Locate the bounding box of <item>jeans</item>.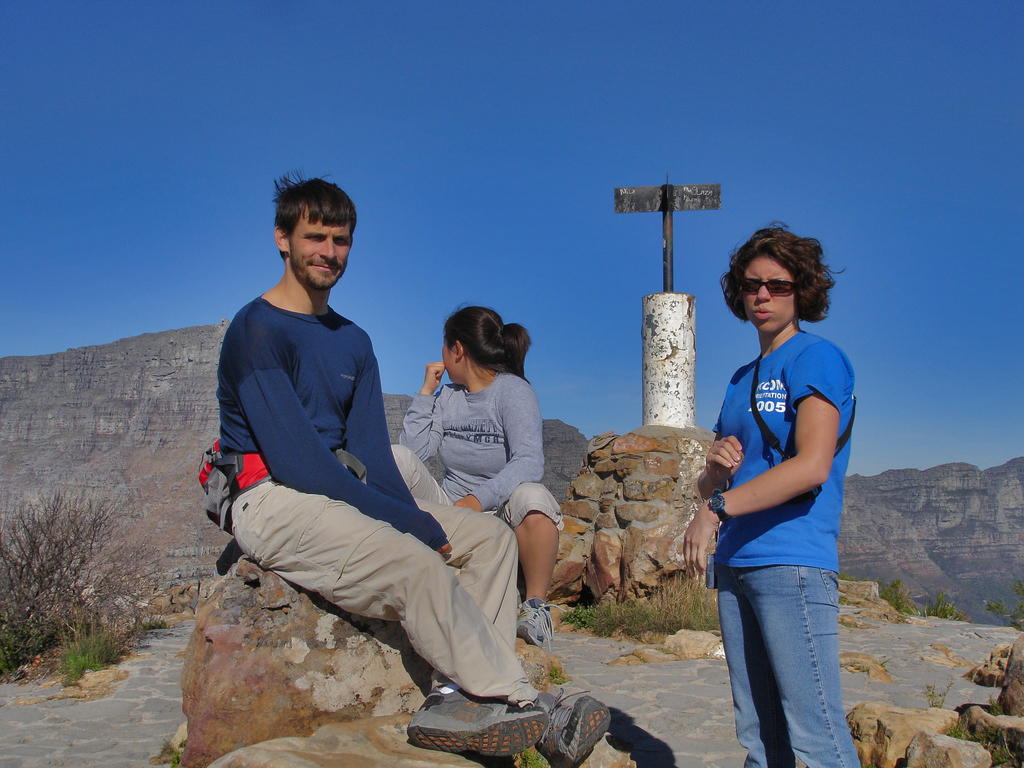
Bounding box: locate(383, 430, 562, 523).
